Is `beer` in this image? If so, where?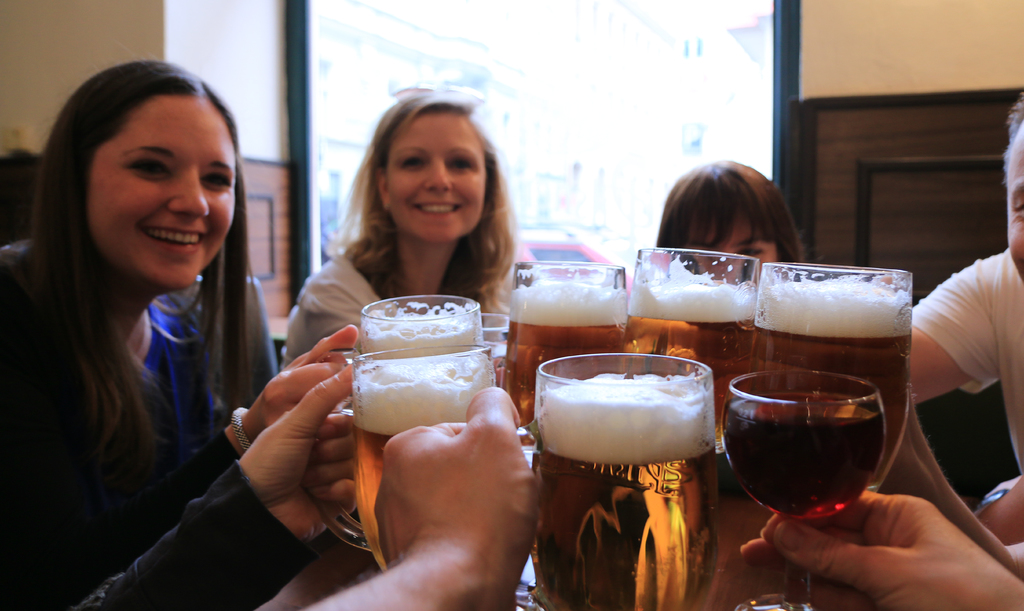
Yes, at {"x1": 757, "y1": 284, "x2": 906, "y2": 493}.
